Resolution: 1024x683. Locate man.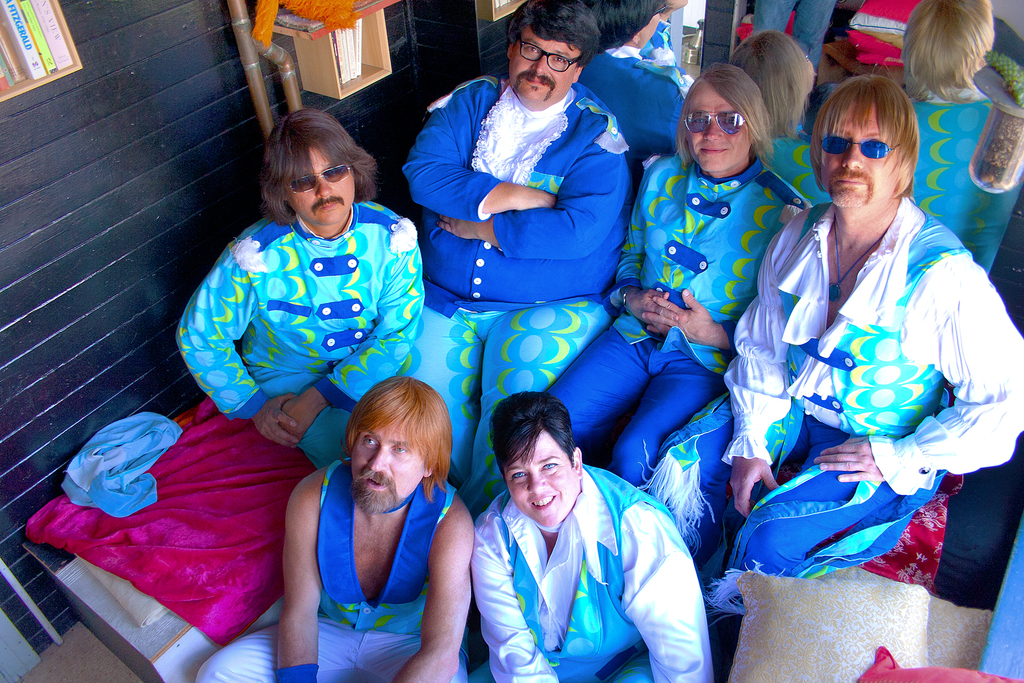
{"left": 175, "top": 108, "right": 425, "bottom": 475}.
